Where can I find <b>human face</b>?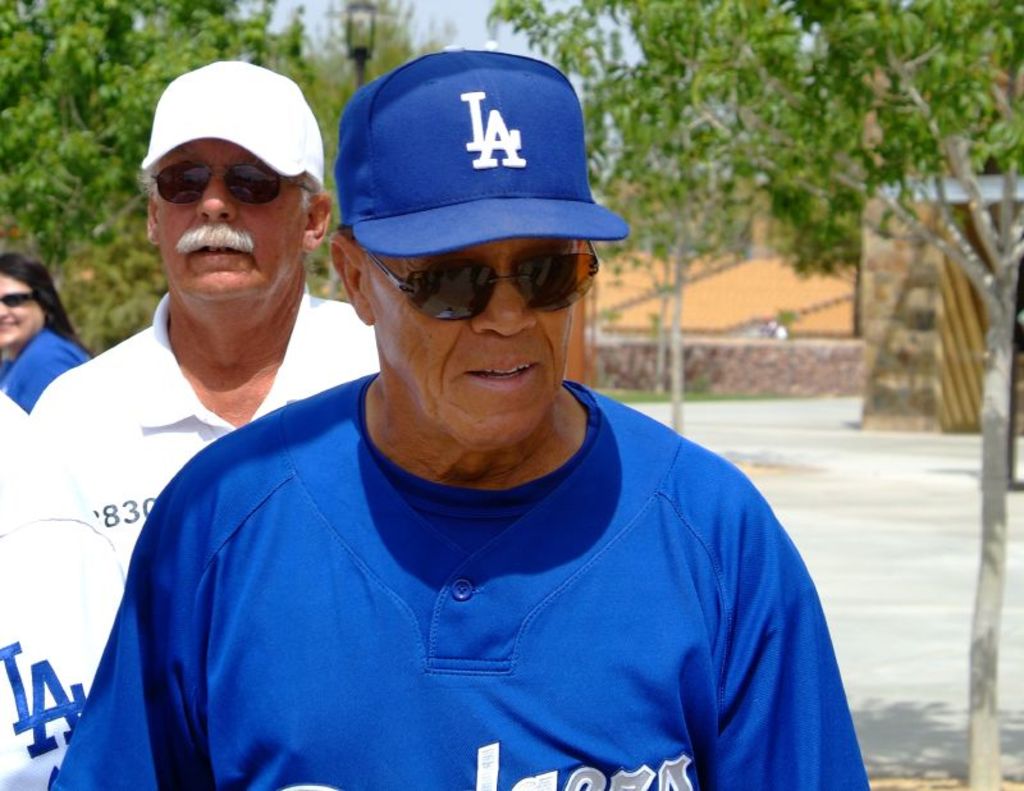
You can find it at bbox(0, 279, 44, 340).
